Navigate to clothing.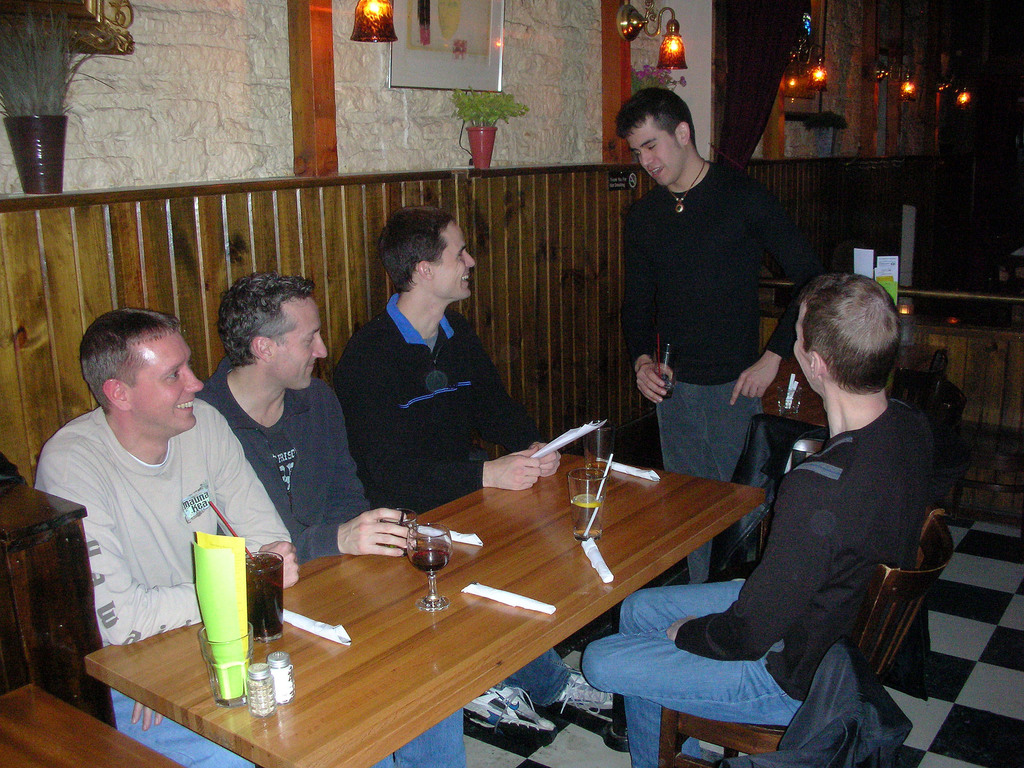
Navigation target: detection(579, 396, 934, 767).
